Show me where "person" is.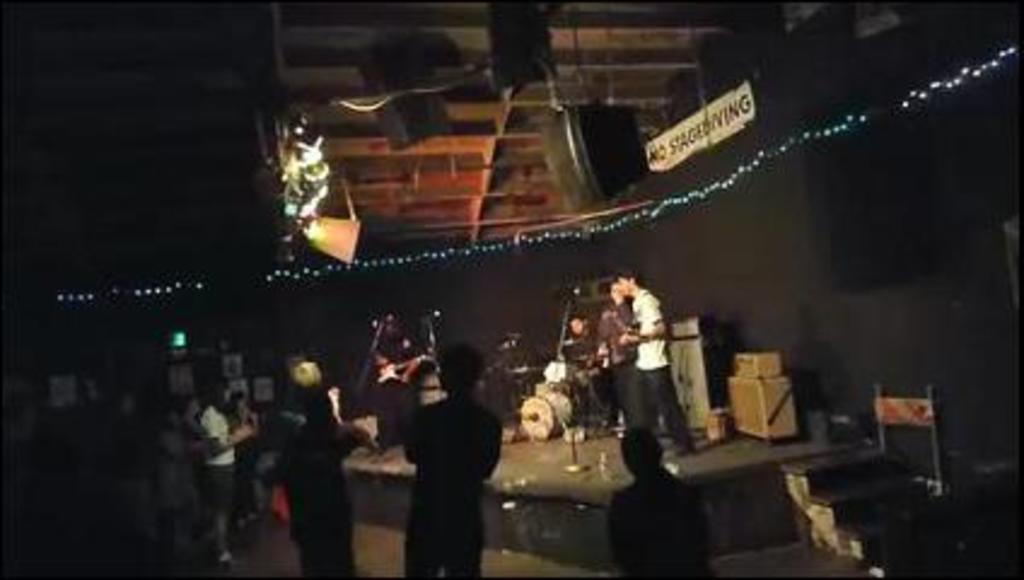
"person" is at left=604, top=423, right=725, bottom=578.
